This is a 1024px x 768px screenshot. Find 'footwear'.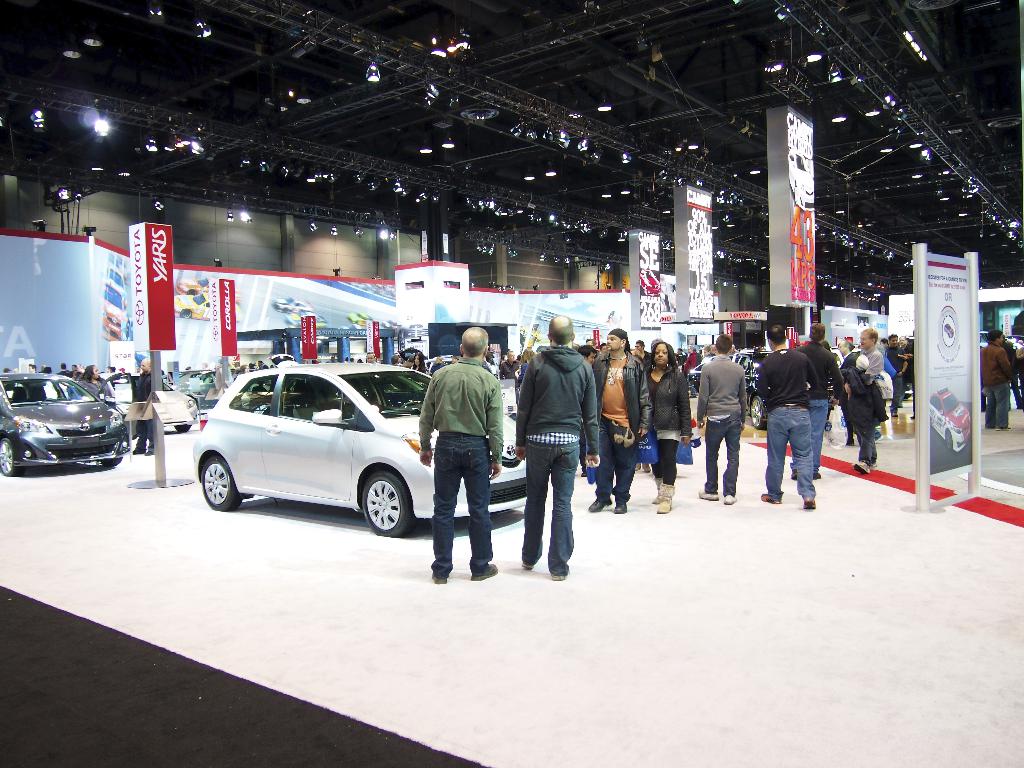
Bounding box: crop(854, 461, 870, 474).
